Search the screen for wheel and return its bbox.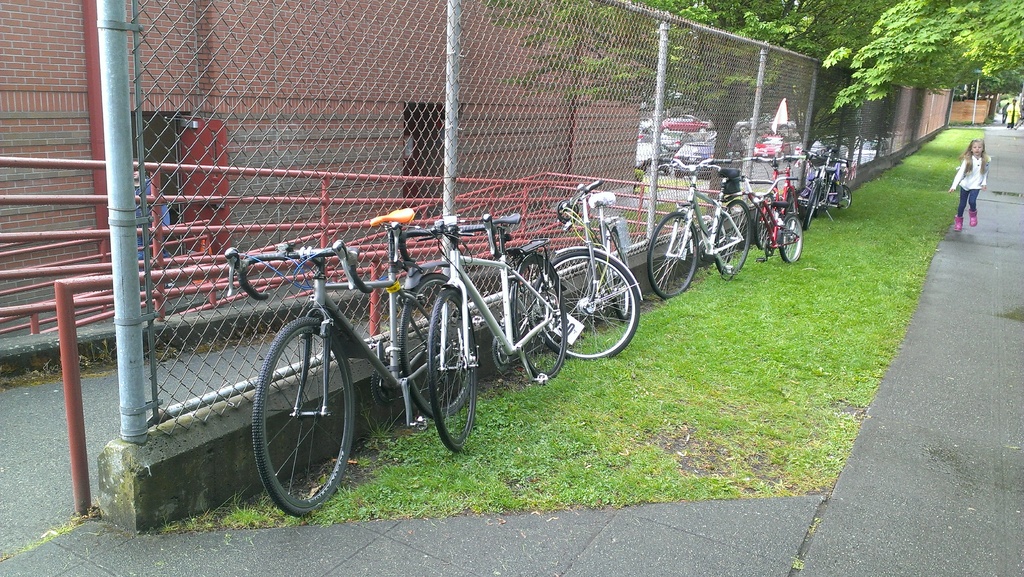
Found: (369,357,404,411).
